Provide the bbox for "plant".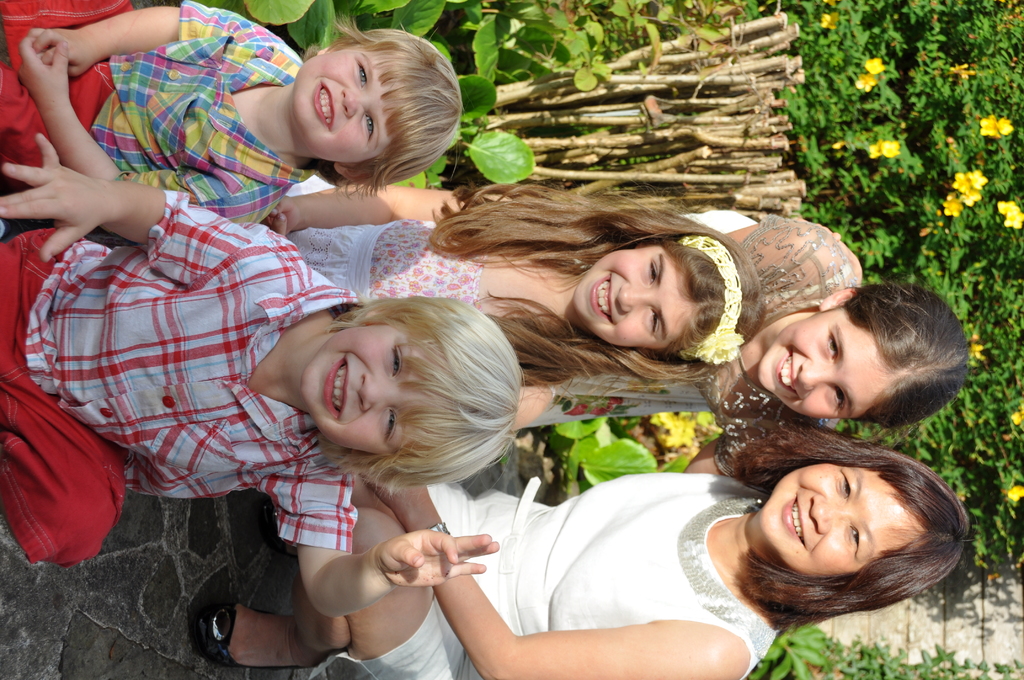
744, 620, 835, 679.
